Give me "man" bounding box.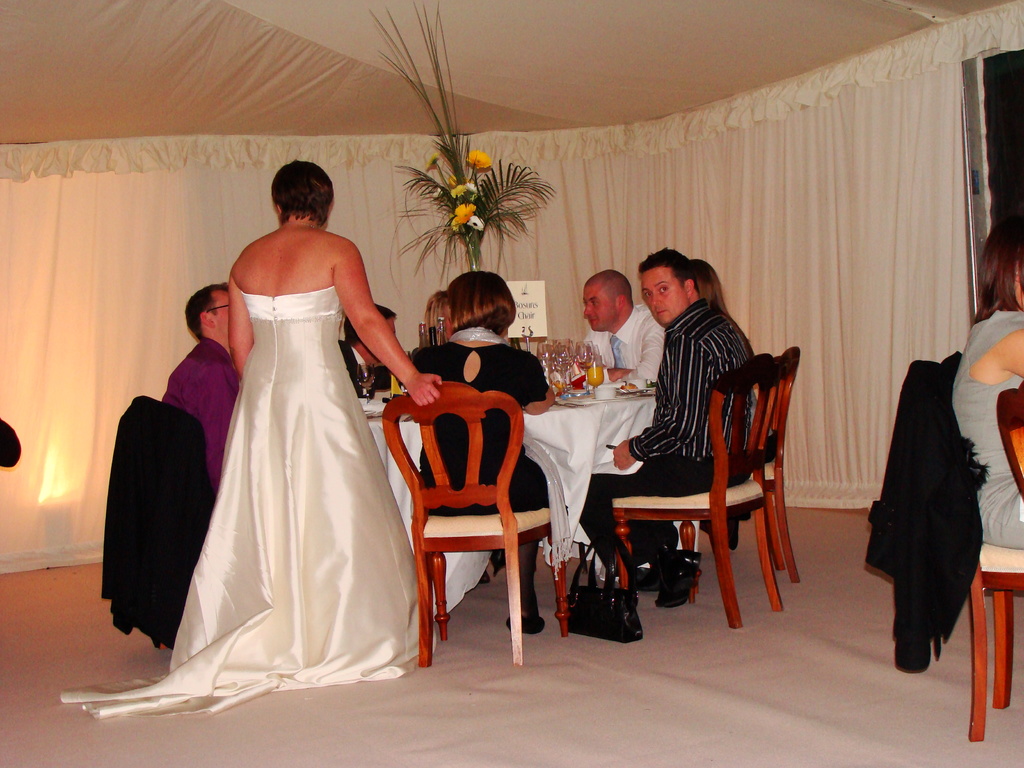
579 268 660 385.
